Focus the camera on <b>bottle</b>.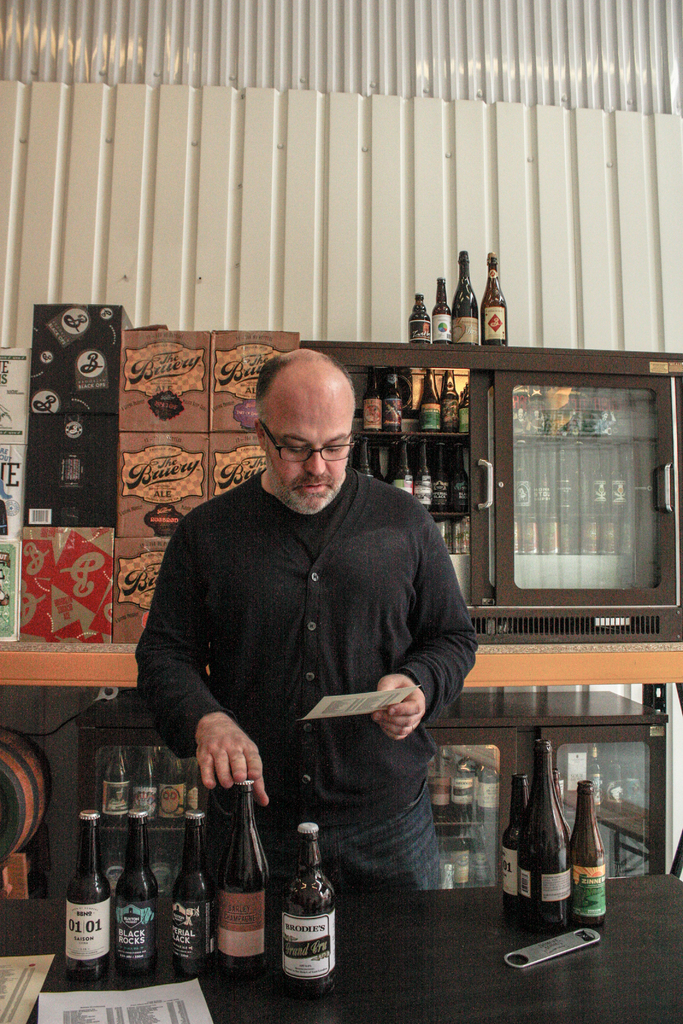
Focus region: [x1=573, y1=779, x2=607, y2=926].
